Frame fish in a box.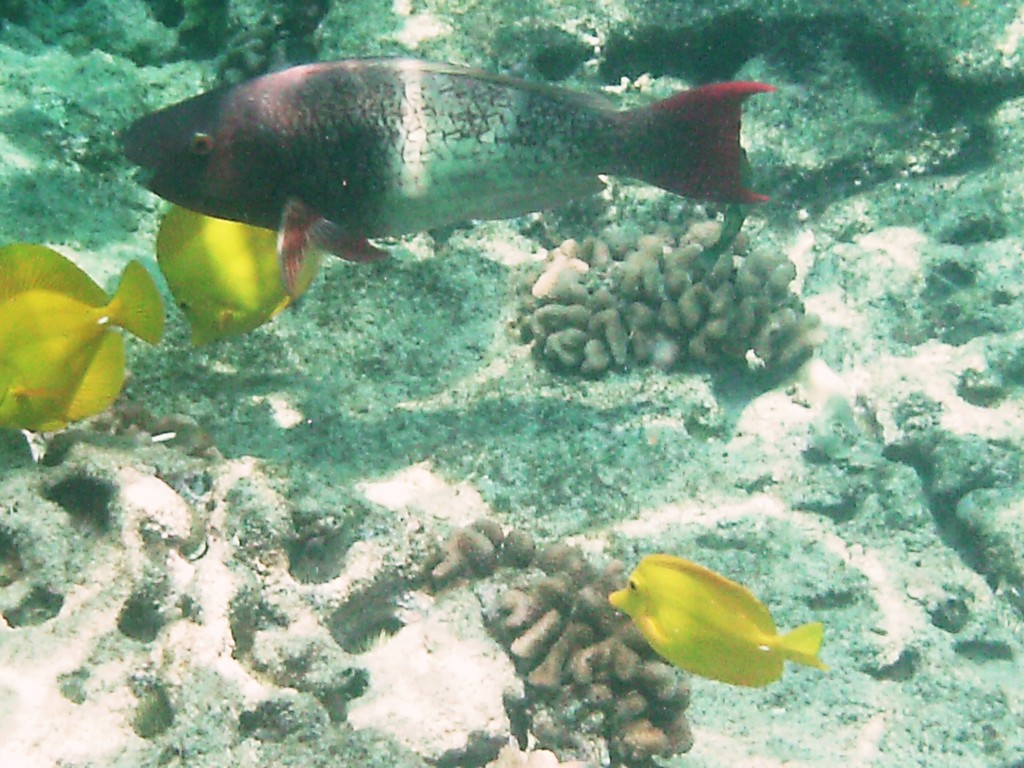
bbox=[149, 204, 317, 346].
